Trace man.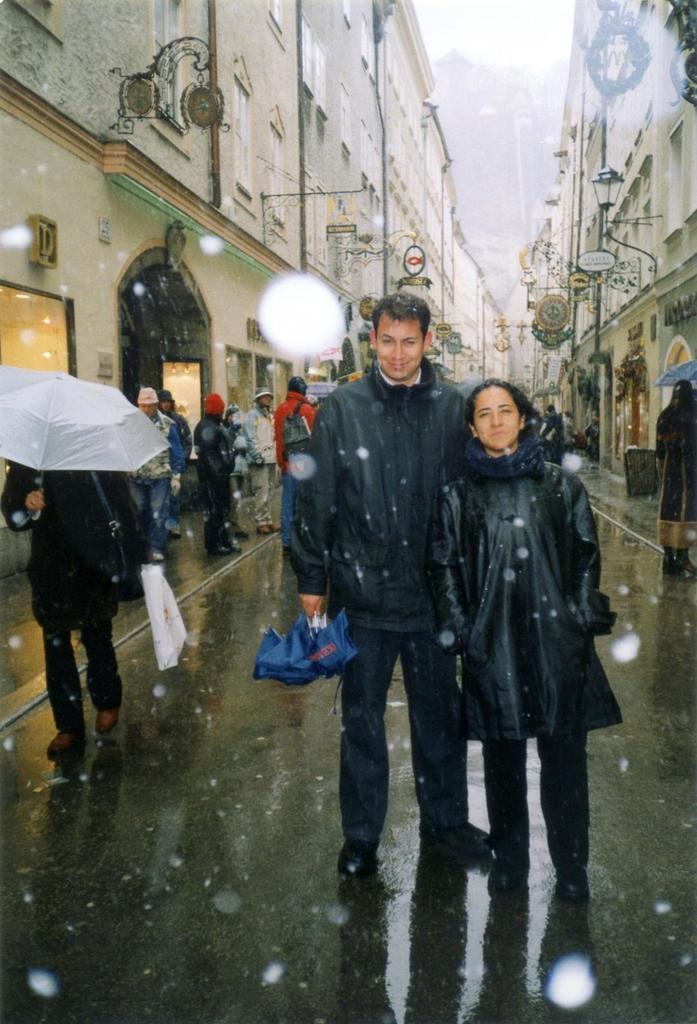
Traced to bbox(271, 377, 316, 563).
